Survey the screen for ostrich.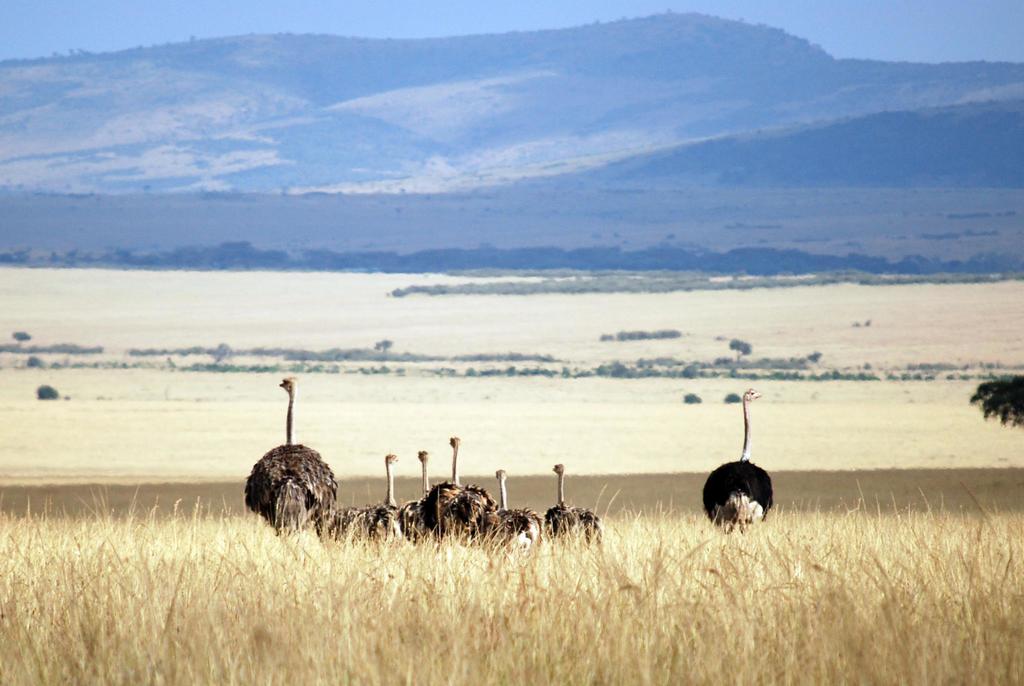
Survey found: 700,384,777,535.
